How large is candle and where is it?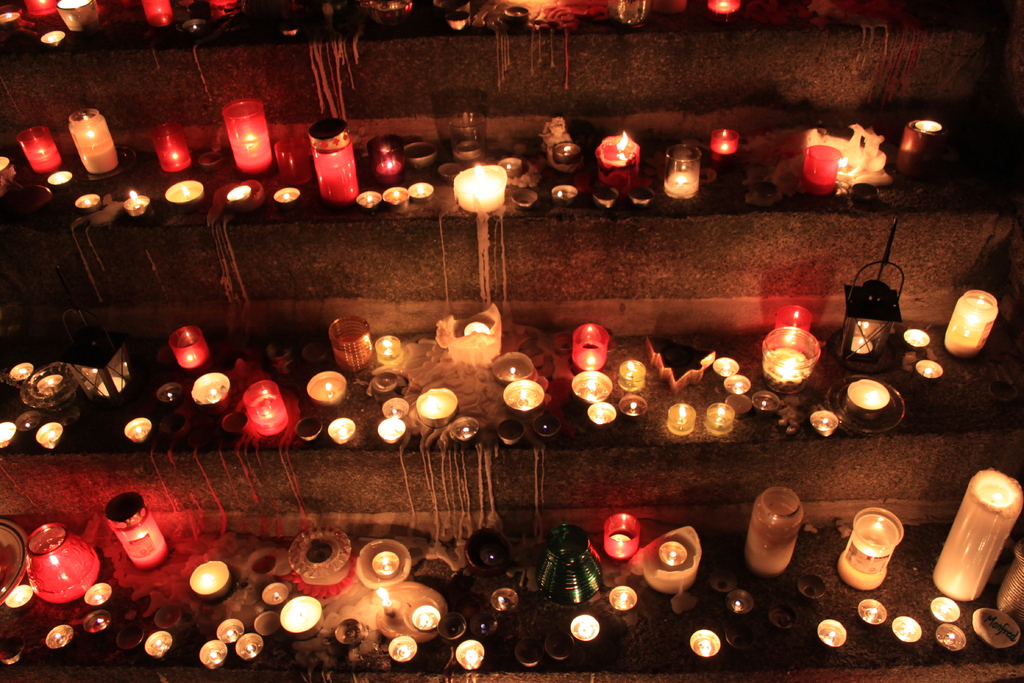
Bounding box: <bbox>84, 583, 111, 605</bbox>.
